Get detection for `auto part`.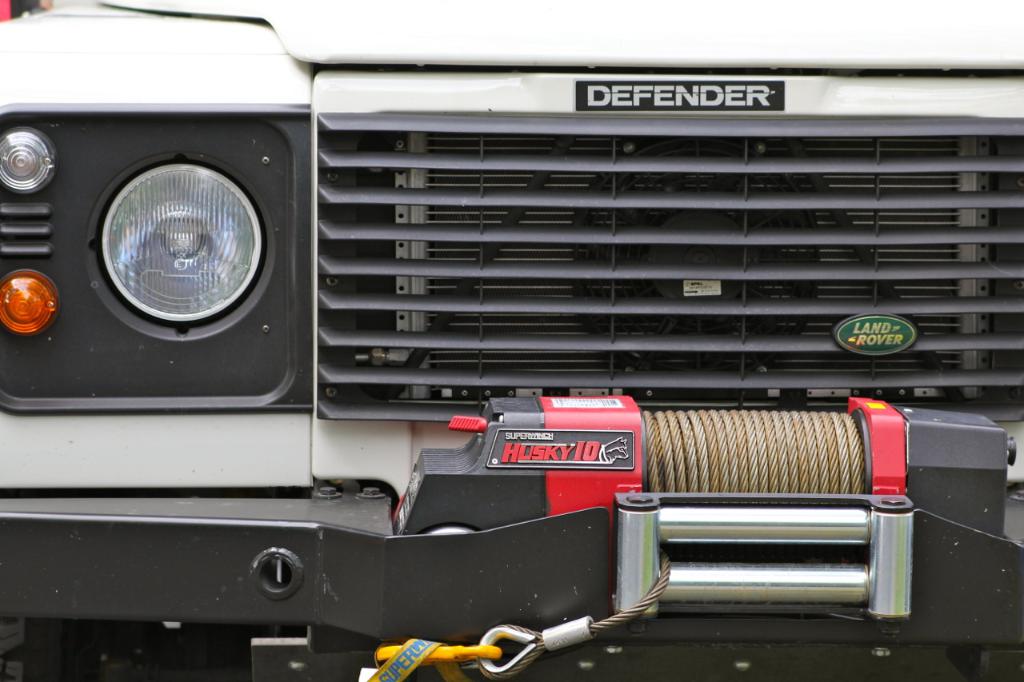
Detection: box(1, 269, 67, 338).
